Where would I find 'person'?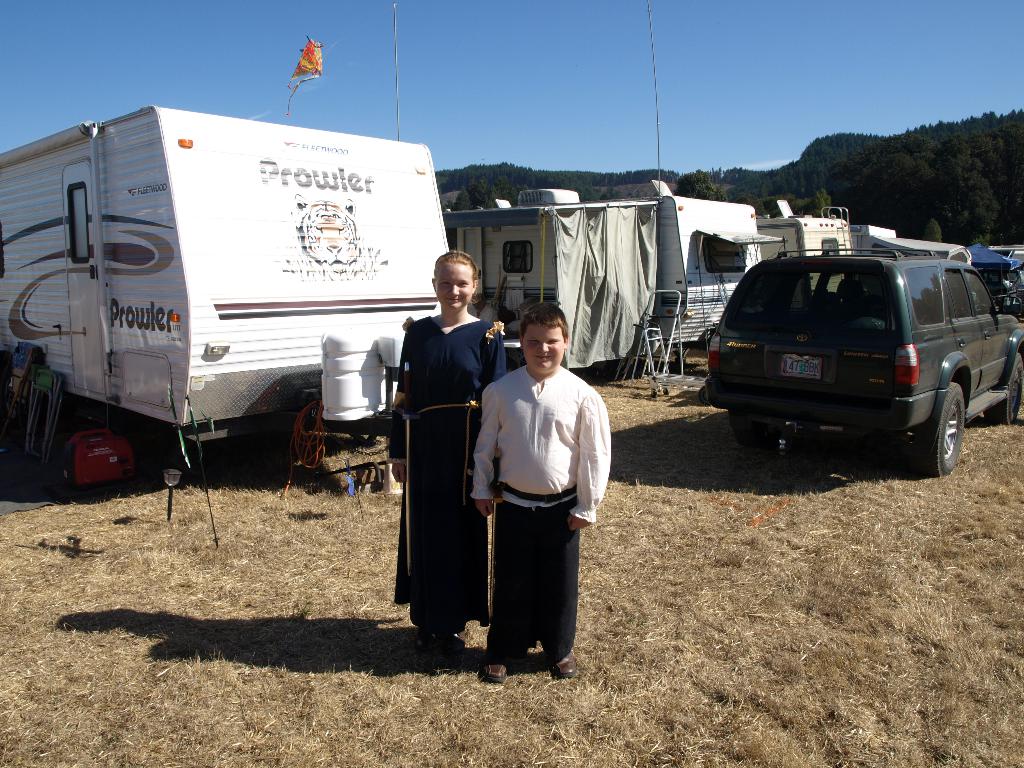
At (x1=388, y1=250, x2=505, y2=674).
